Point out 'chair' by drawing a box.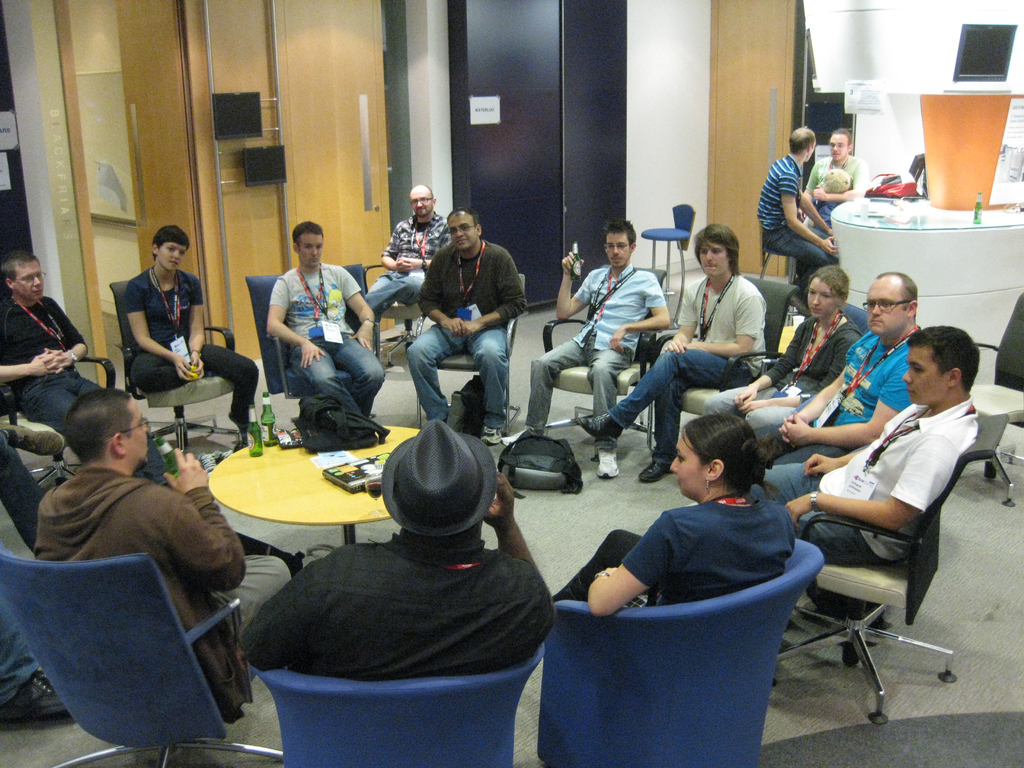
[107, 280, 241, 455].
